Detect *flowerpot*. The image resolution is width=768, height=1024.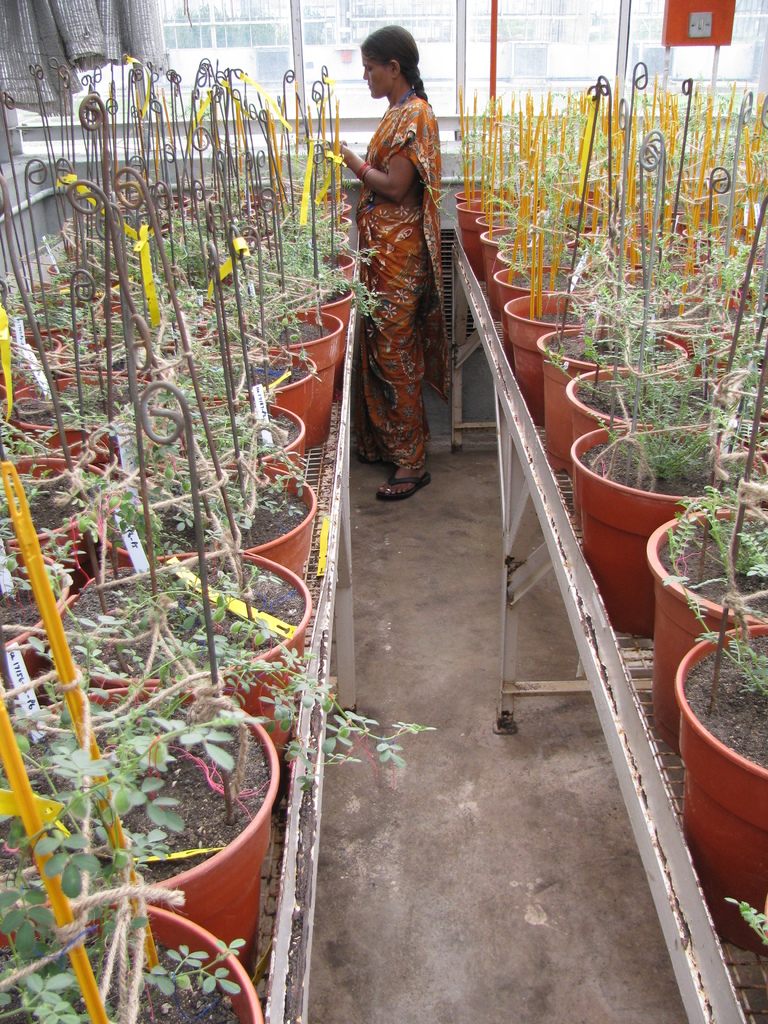
l=51, t=545, r=317, b=756.
